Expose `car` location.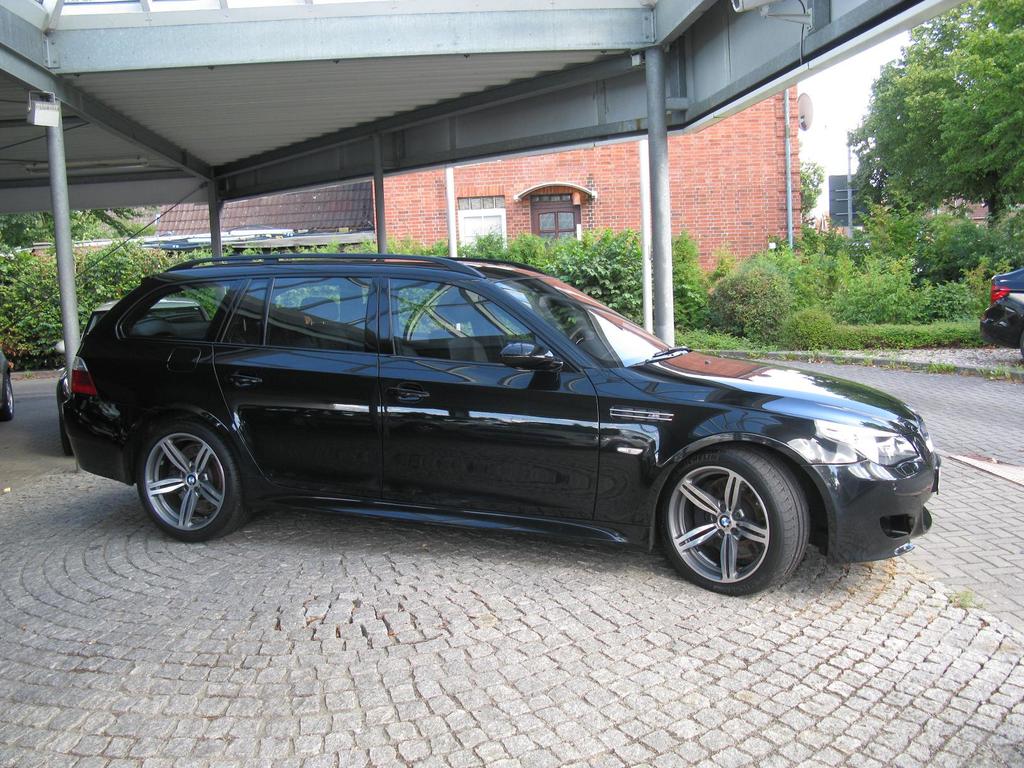
Exposed at box=[49, 249, 952, 596].
